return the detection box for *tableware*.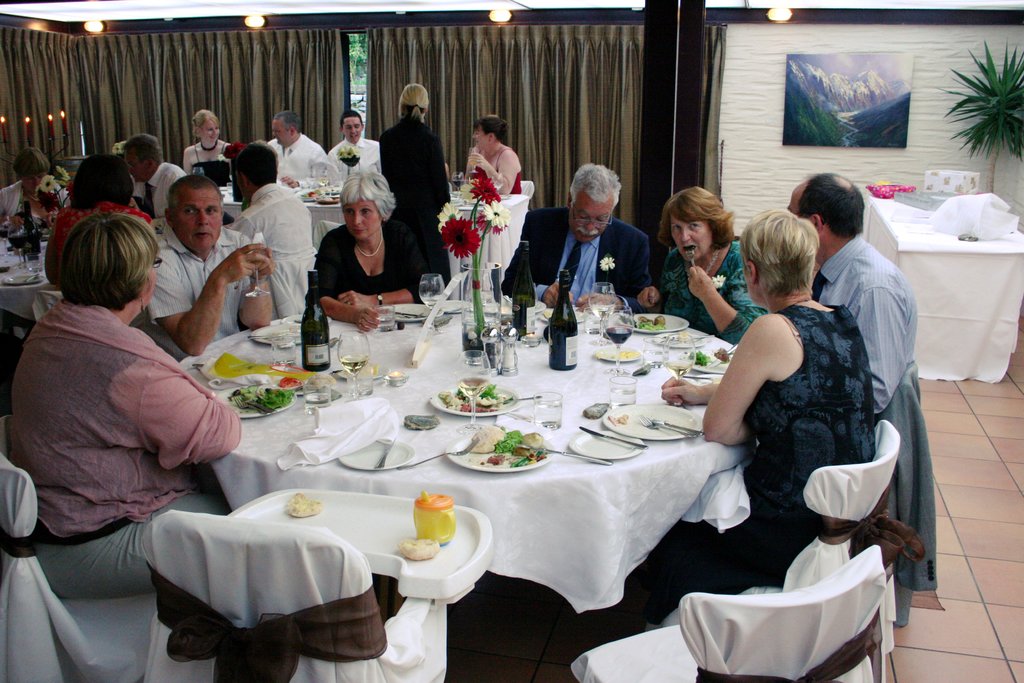
0 216 10 257.
